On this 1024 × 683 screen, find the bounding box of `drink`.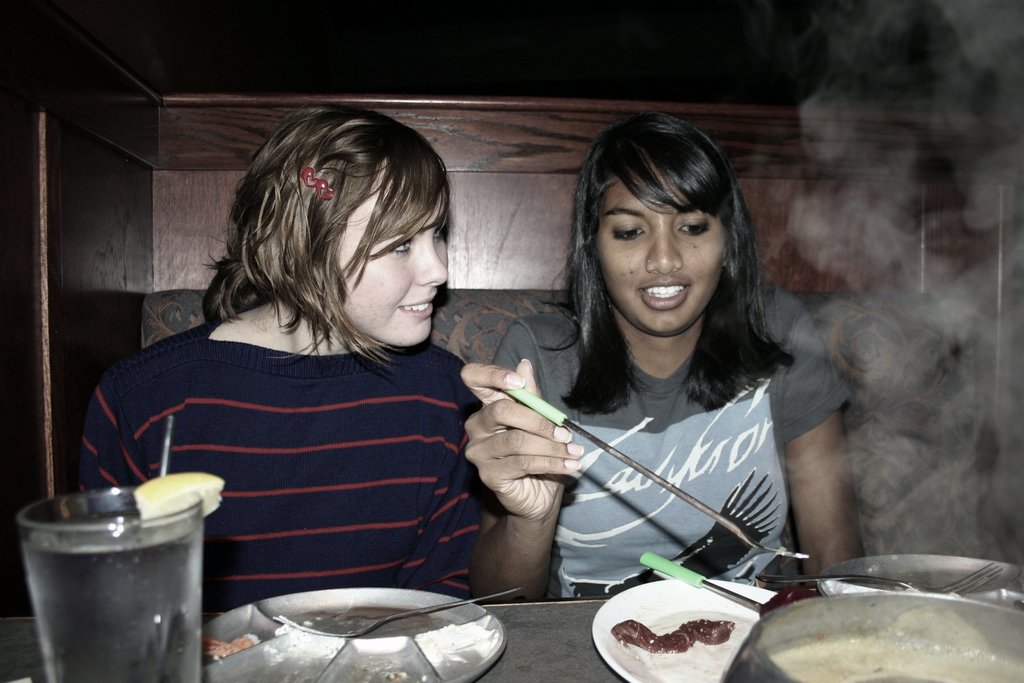
Bounding box: left=22, top=518, right=201, bottom=682.
